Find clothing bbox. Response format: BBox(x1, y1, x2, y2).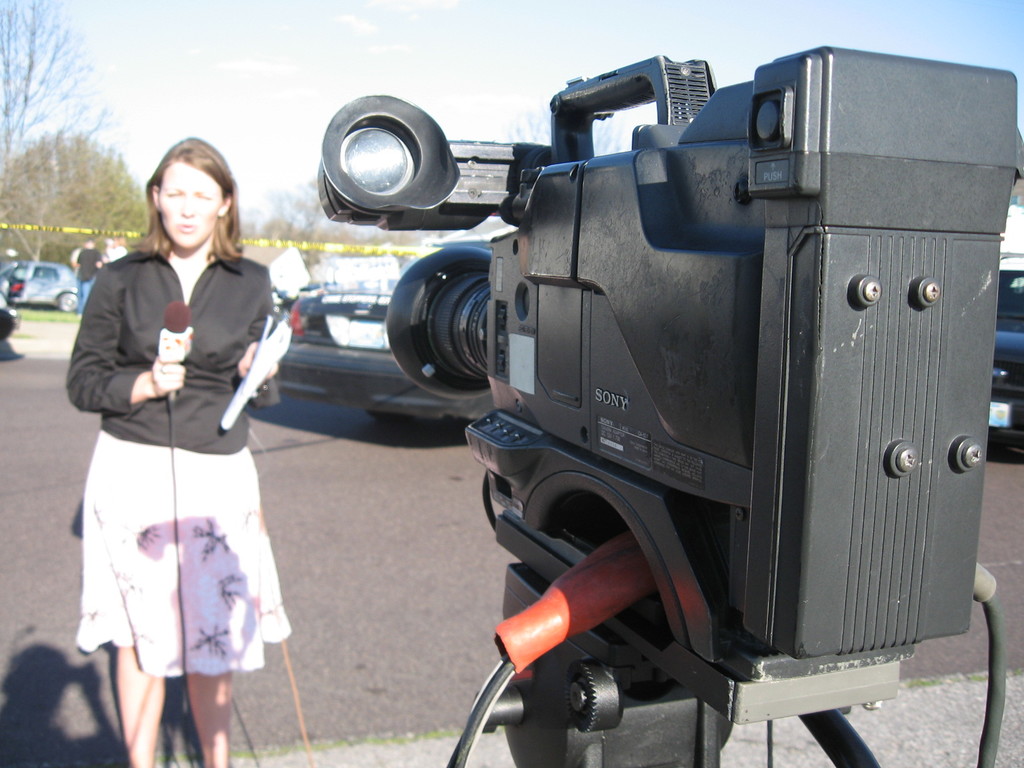
BBox(69, 248, 282, 452).
